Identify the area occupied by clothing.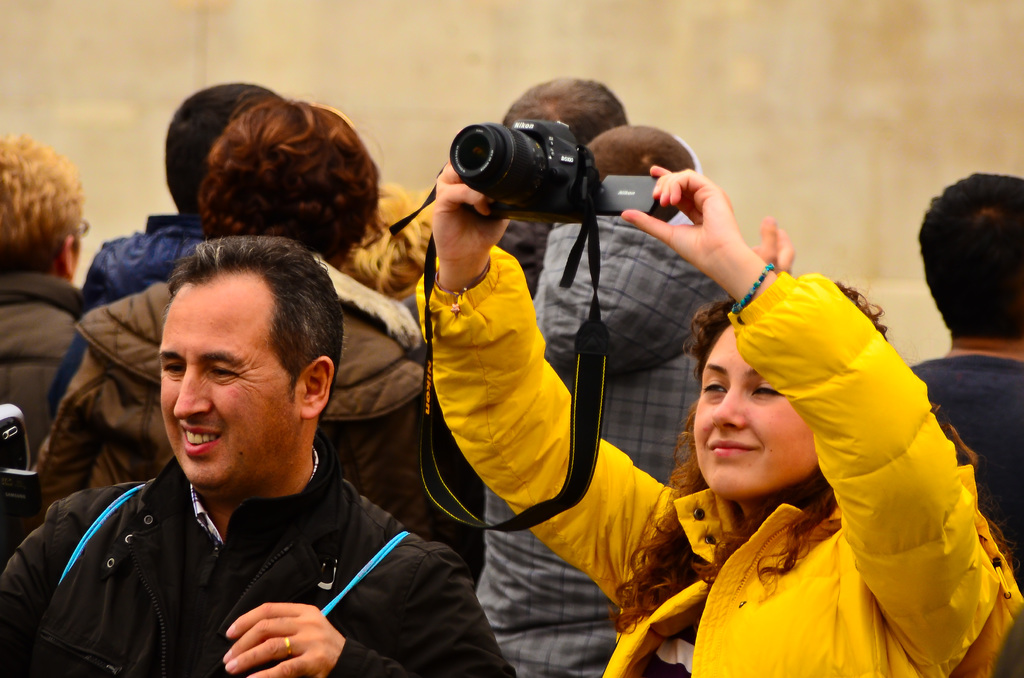
Area: [x1=67, y1=216, x2=214, y2=415].
